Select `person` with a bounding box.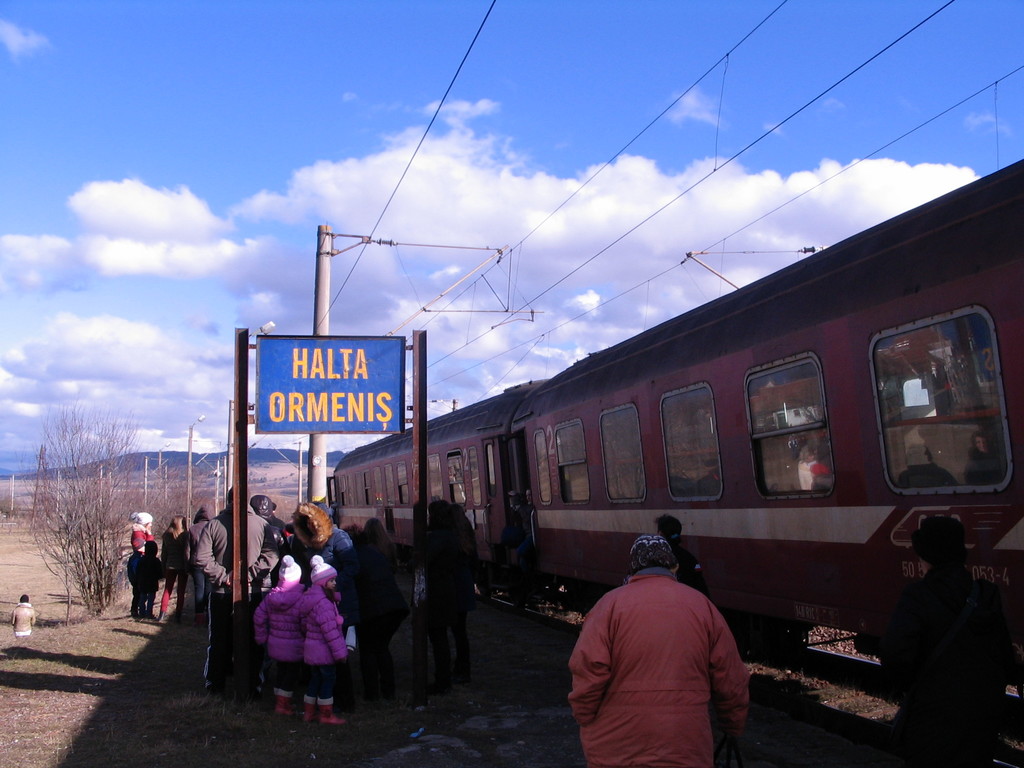
[x1=276, y1=486, x2=387, y2=662].
